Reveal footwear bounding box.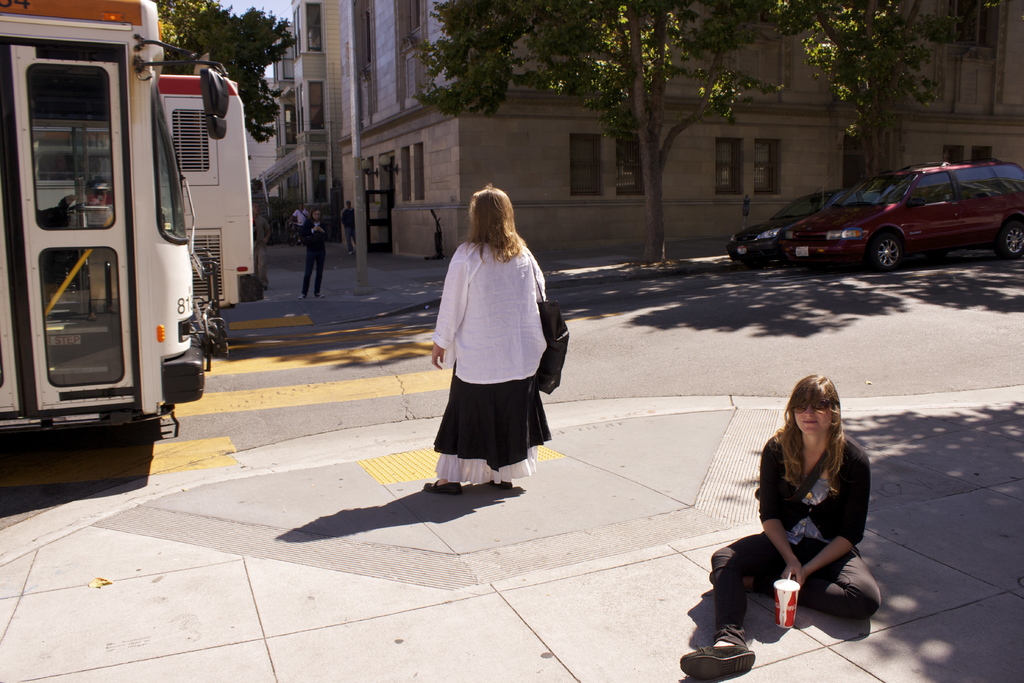
Revealed: rect(483, 479, 516, 495).
